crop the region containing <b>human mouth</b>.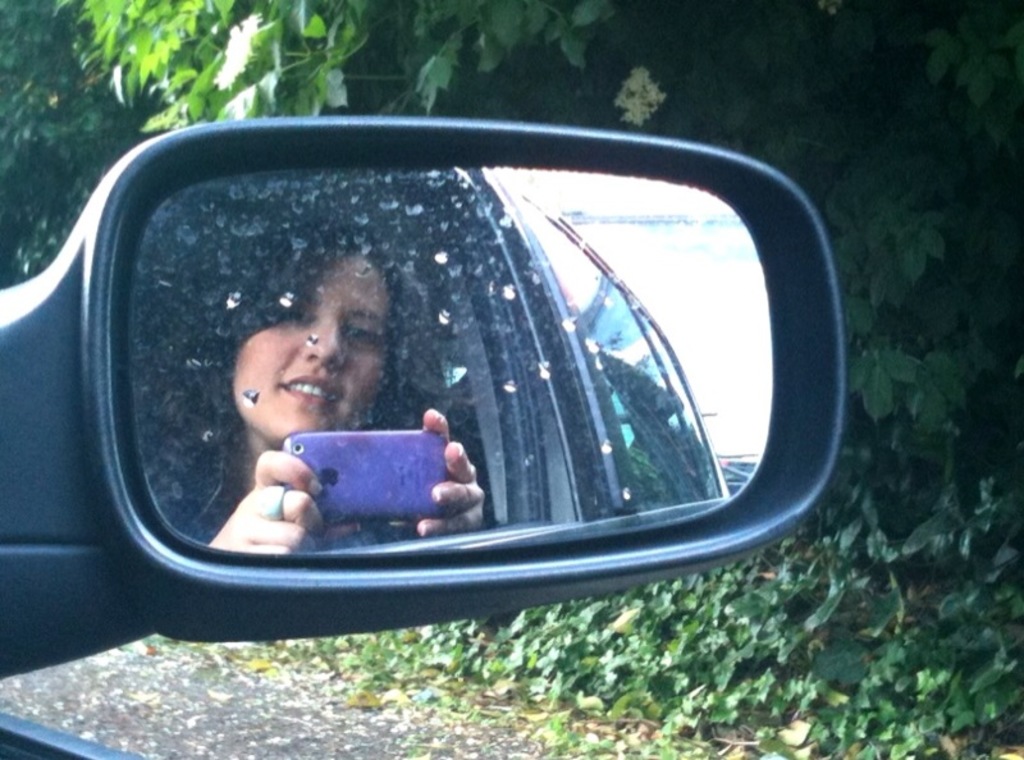
Crop region: crop(284, 375, 339, 403).
